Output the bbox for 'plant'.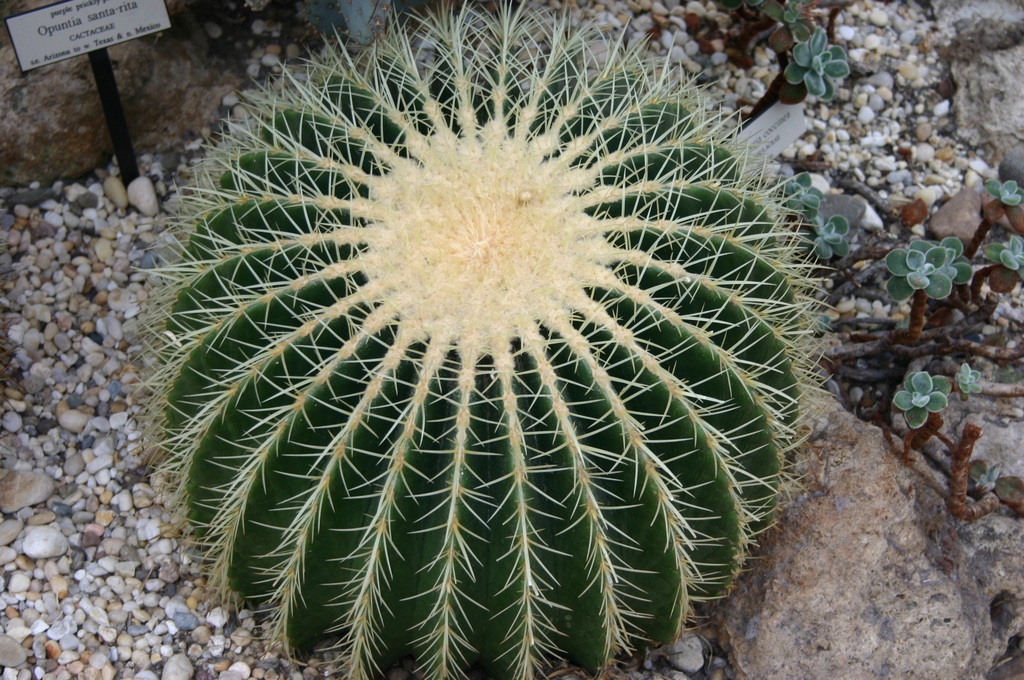
{"left": 968, "top": 163, "right": 1016, "bottom": 215}.
